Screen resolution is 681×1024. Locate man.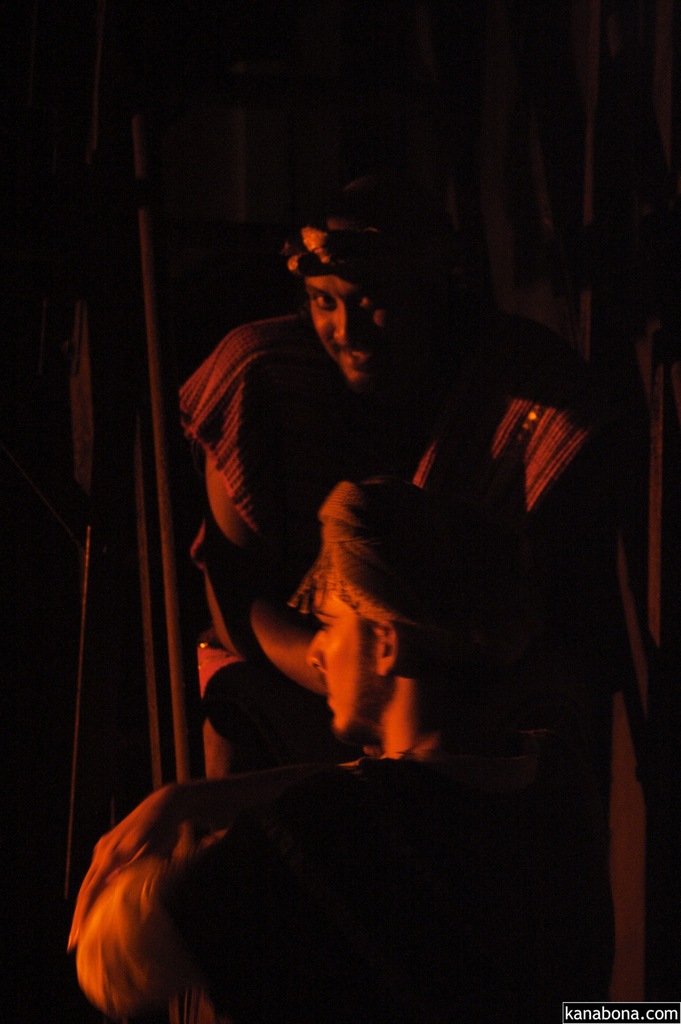
<bbox>67, 482, 520, 1023</bbox>.
